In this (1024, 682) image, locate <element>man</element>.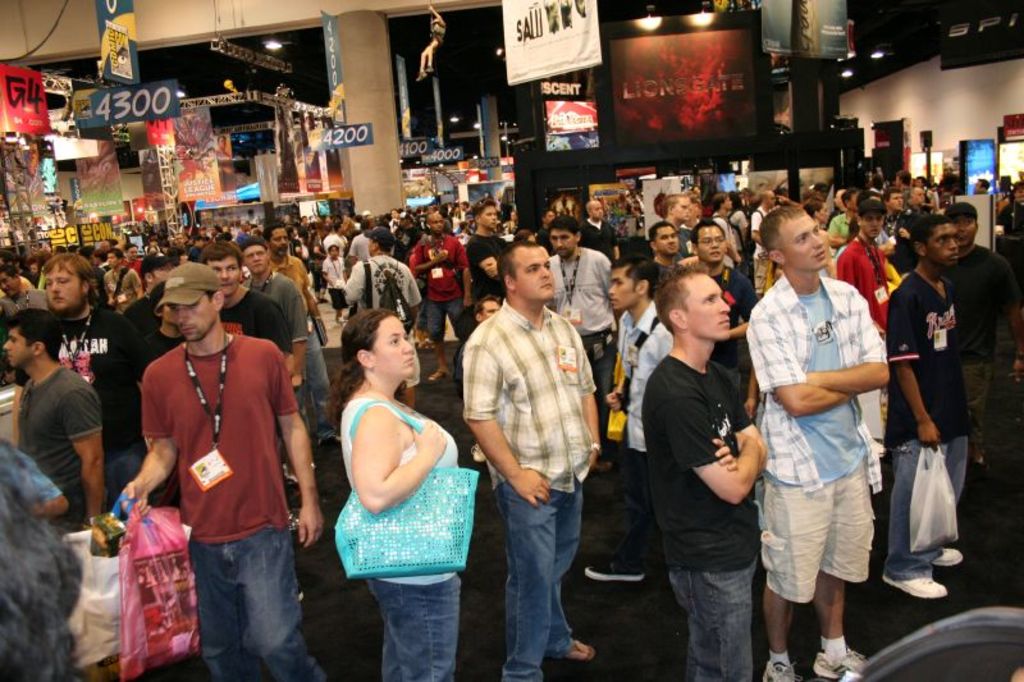
Bounding box: (x1=644, y1=218, x2=680, y2=283).
